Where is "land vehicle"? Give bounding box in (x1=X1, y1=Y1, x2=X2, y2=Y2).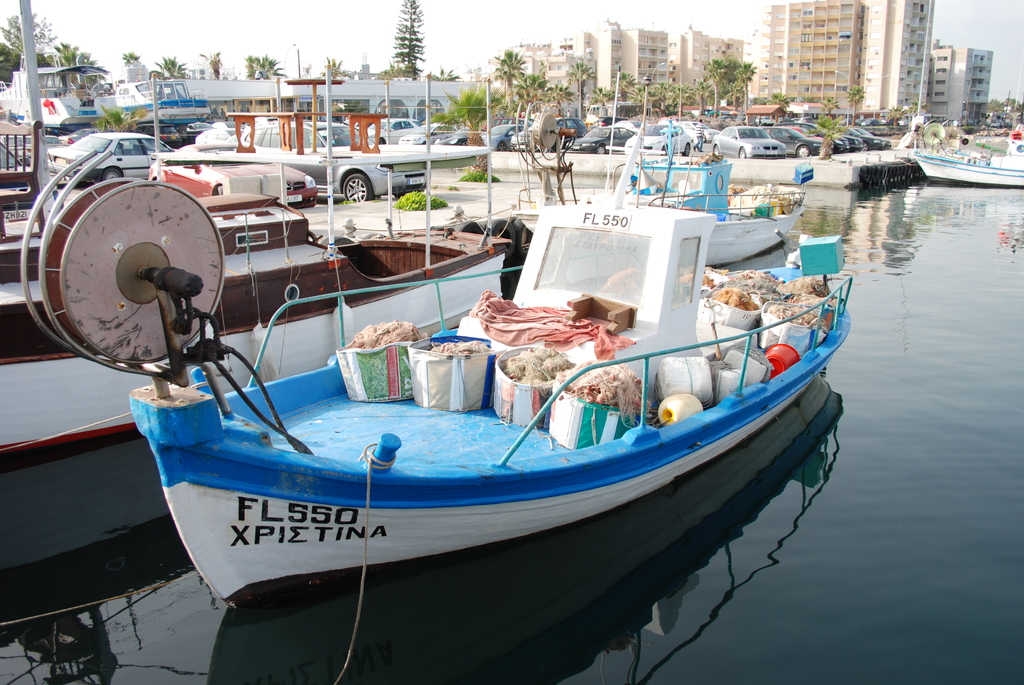
(x1=403, y1=125, x2=456, y2=141).
